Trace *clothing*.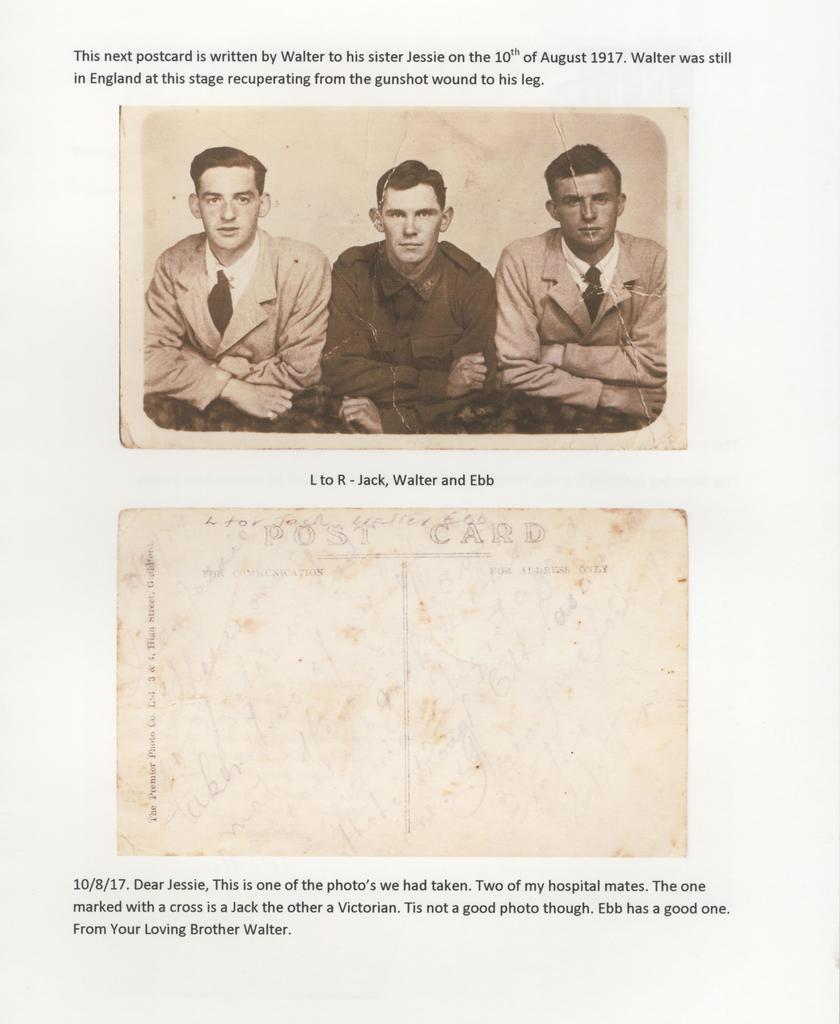
Traced to [494, 220, 669, 416].
